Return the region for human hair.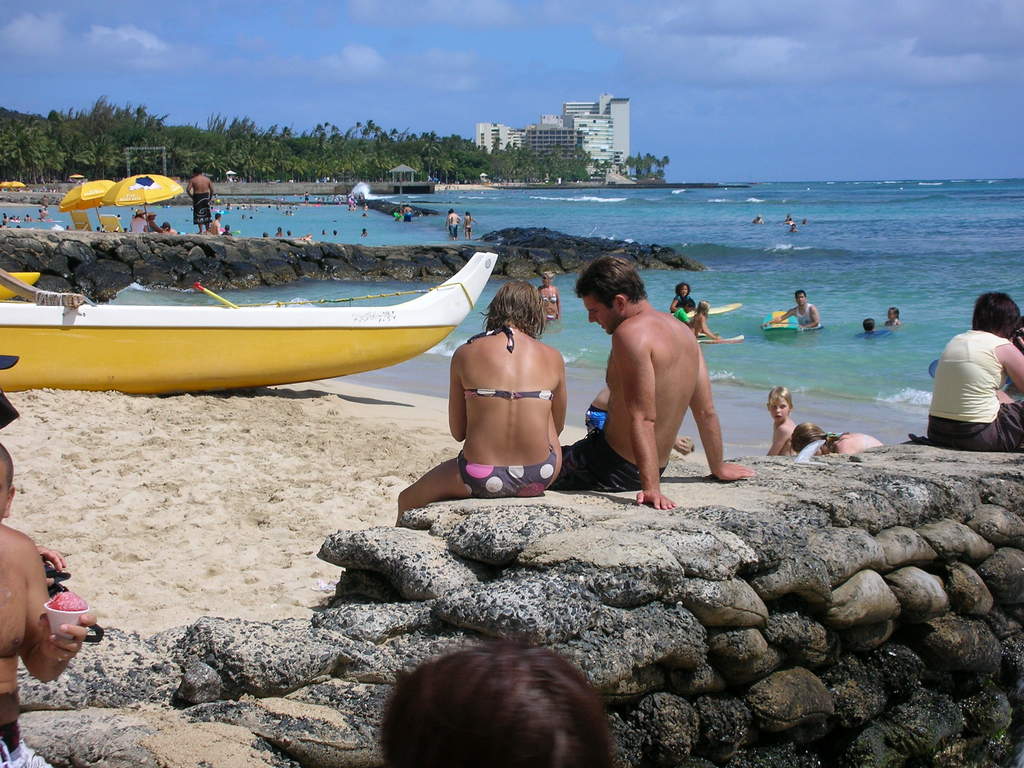
left=449, top=207, right=456, bottom=212.
